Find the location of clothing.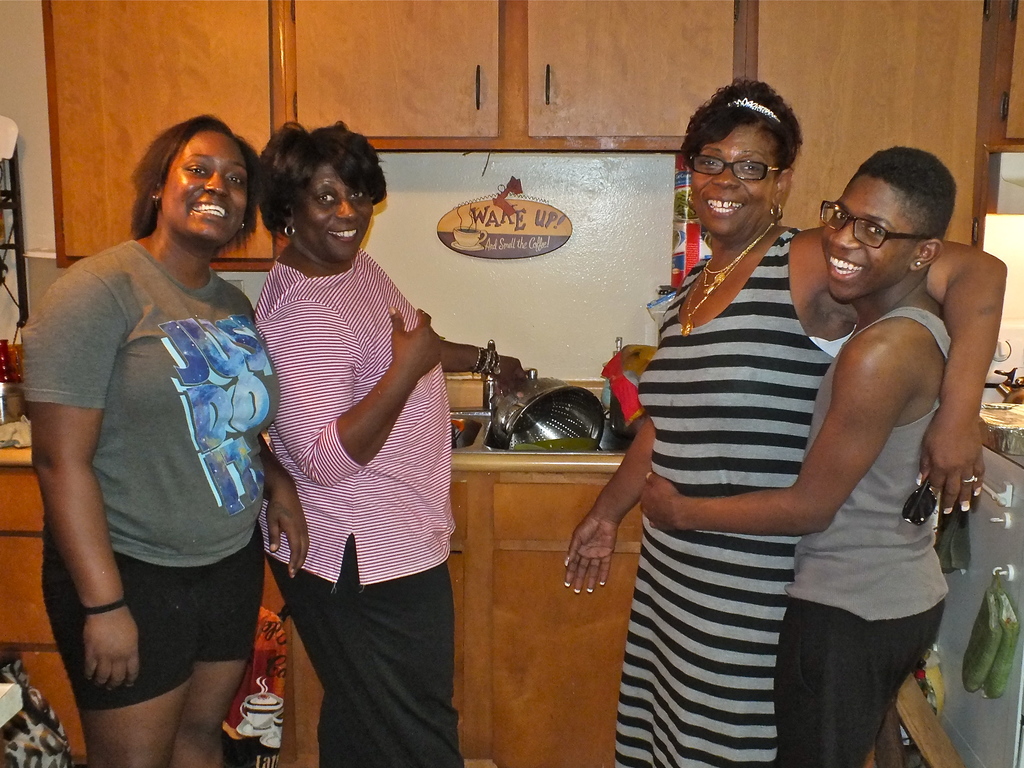
Location: <box>20,232,284,715</box>.
